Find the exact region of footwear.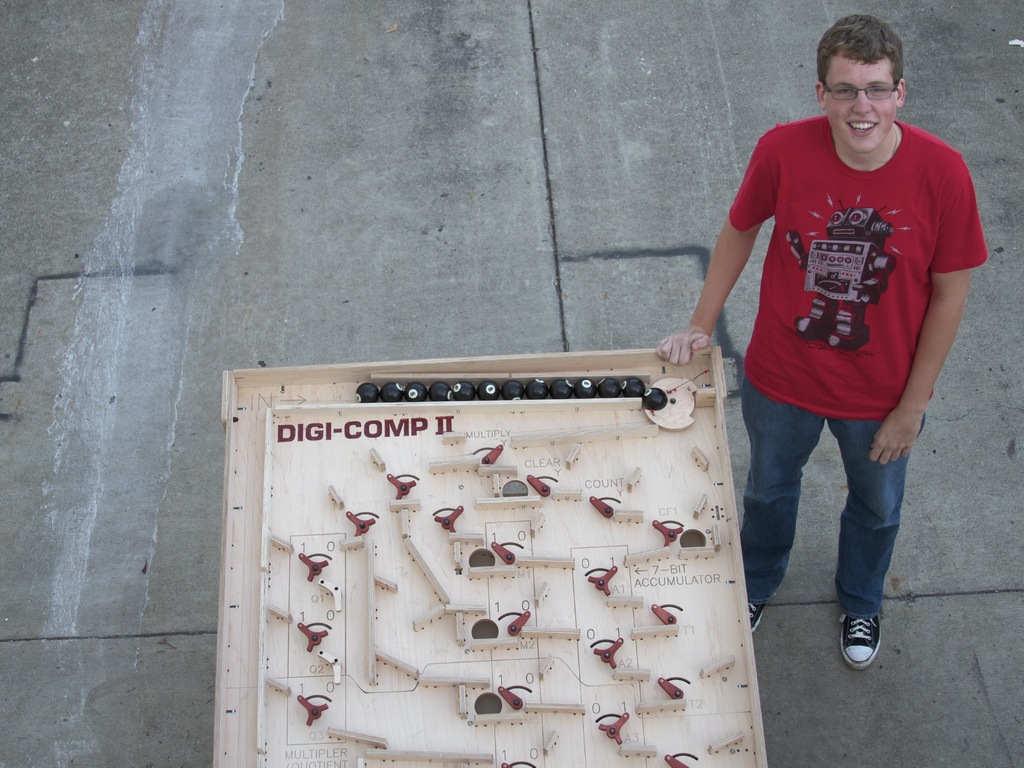
Exact region: <box>829,592,906,677</box>.
